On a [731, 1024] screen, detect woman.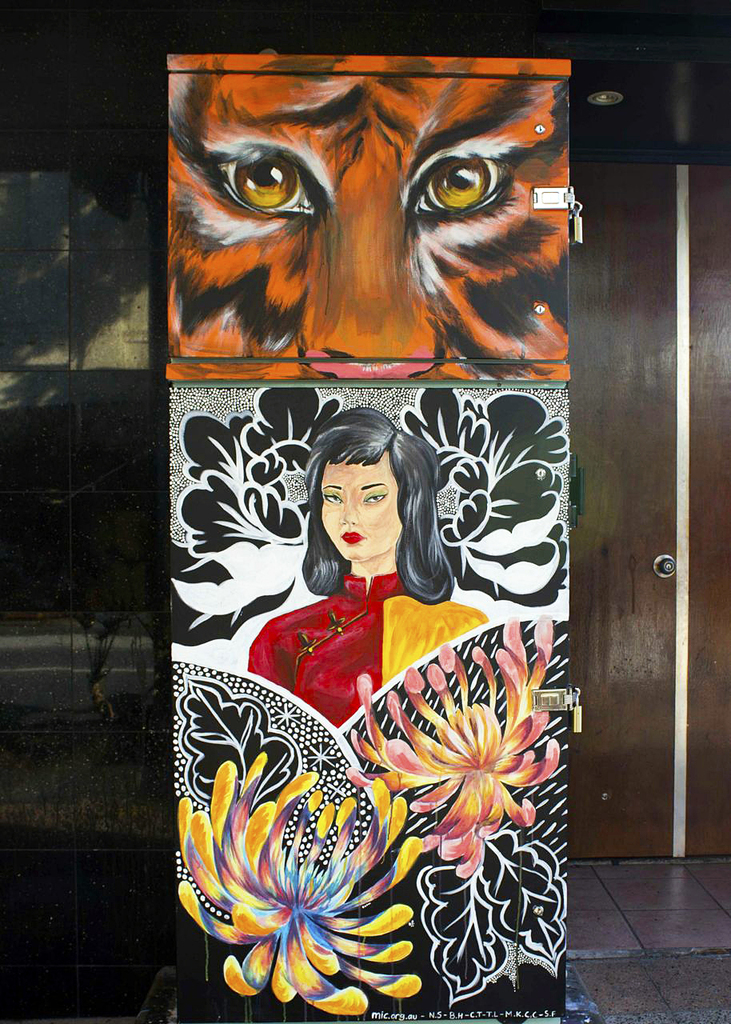
253 402 477 770.
